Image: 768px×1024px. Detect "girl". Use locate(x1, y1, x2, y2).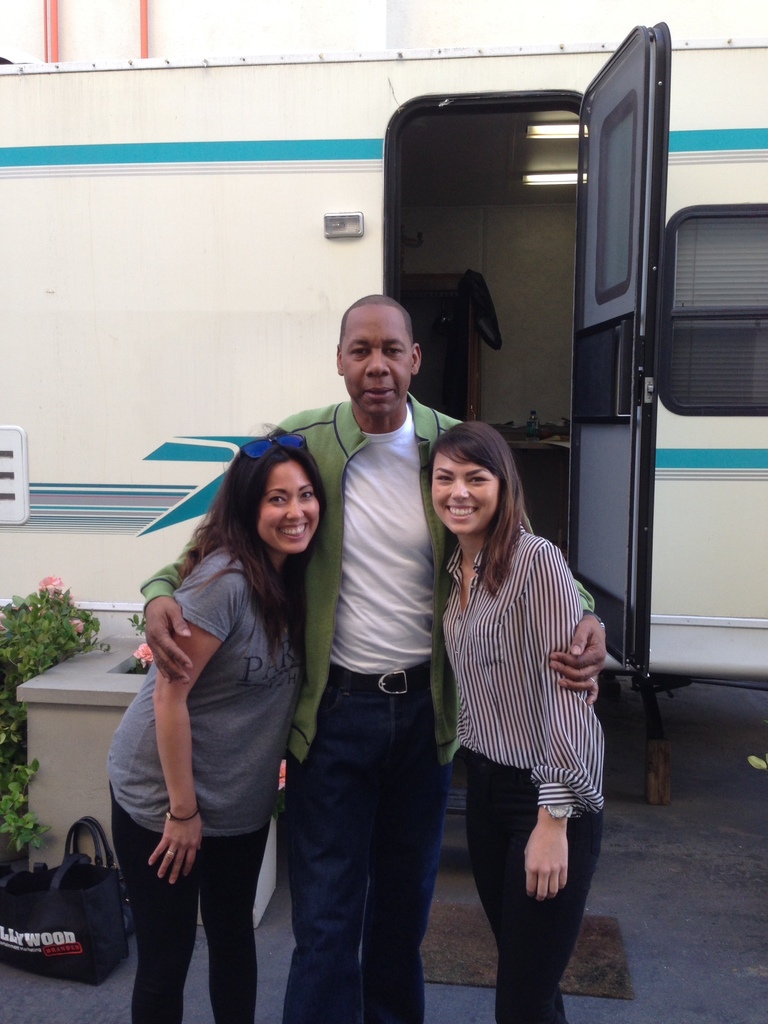
locate(104, 430, 330, 1023).
